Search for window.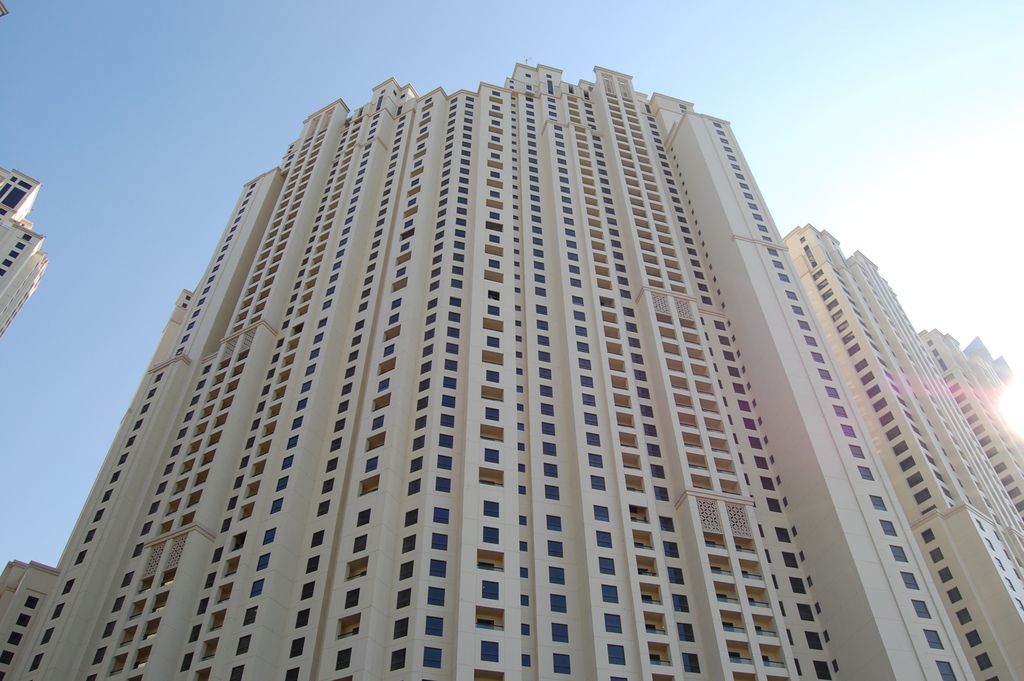
Found at bbox=(143, 502, 162, 518).
